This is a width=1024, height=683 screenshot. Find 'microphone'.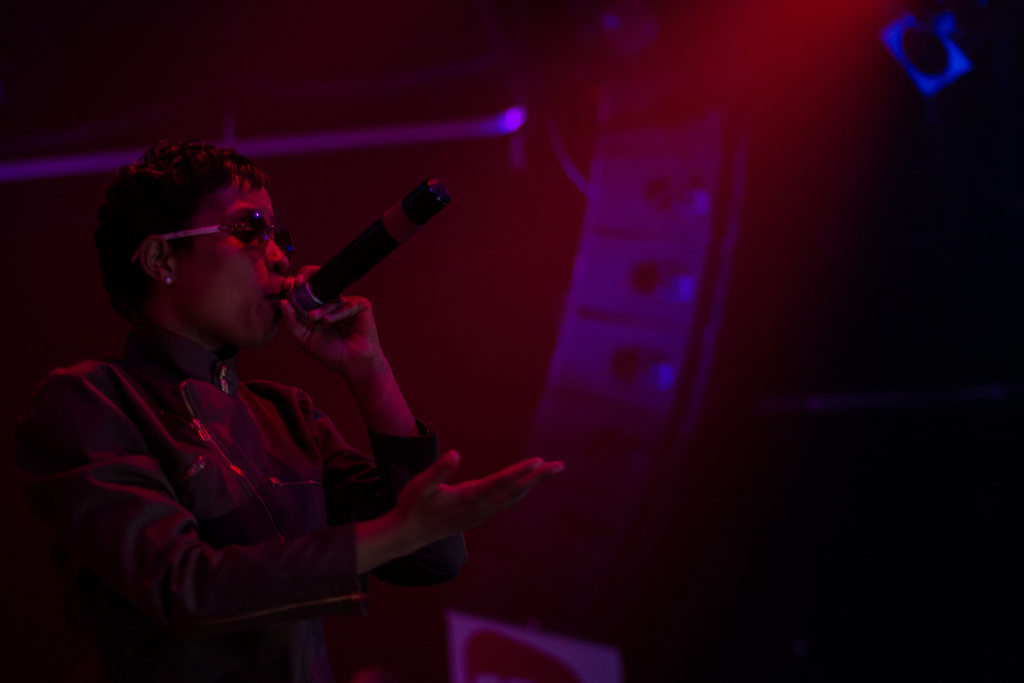
Bounding box: 286, 177, 458, 320.
